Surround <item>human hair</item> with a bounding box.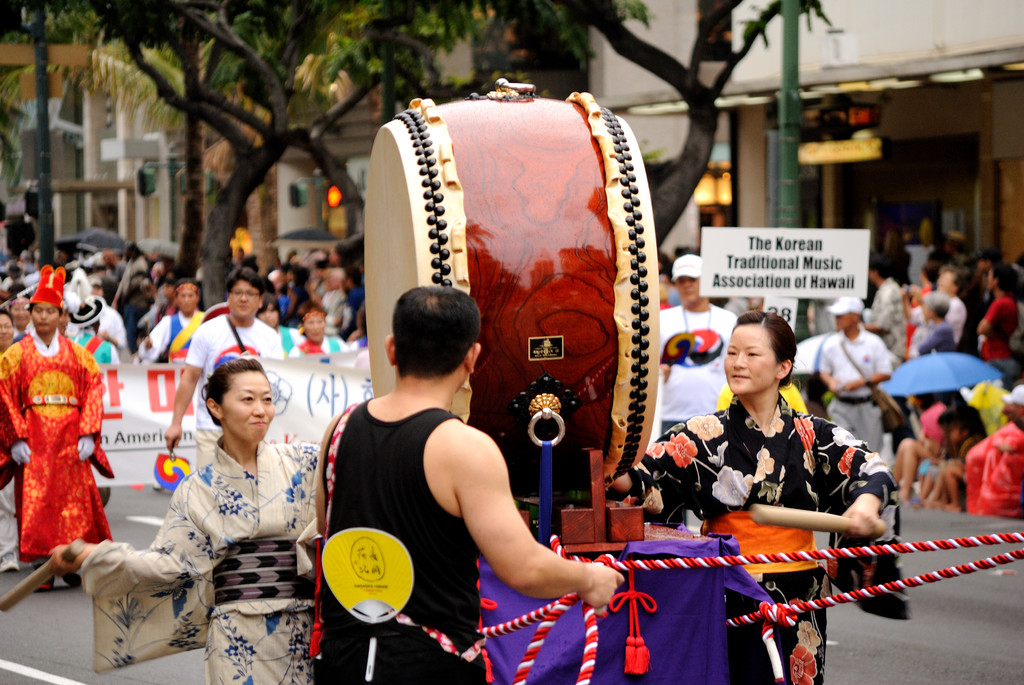
bbox=[990, 269, 1011, 297].
